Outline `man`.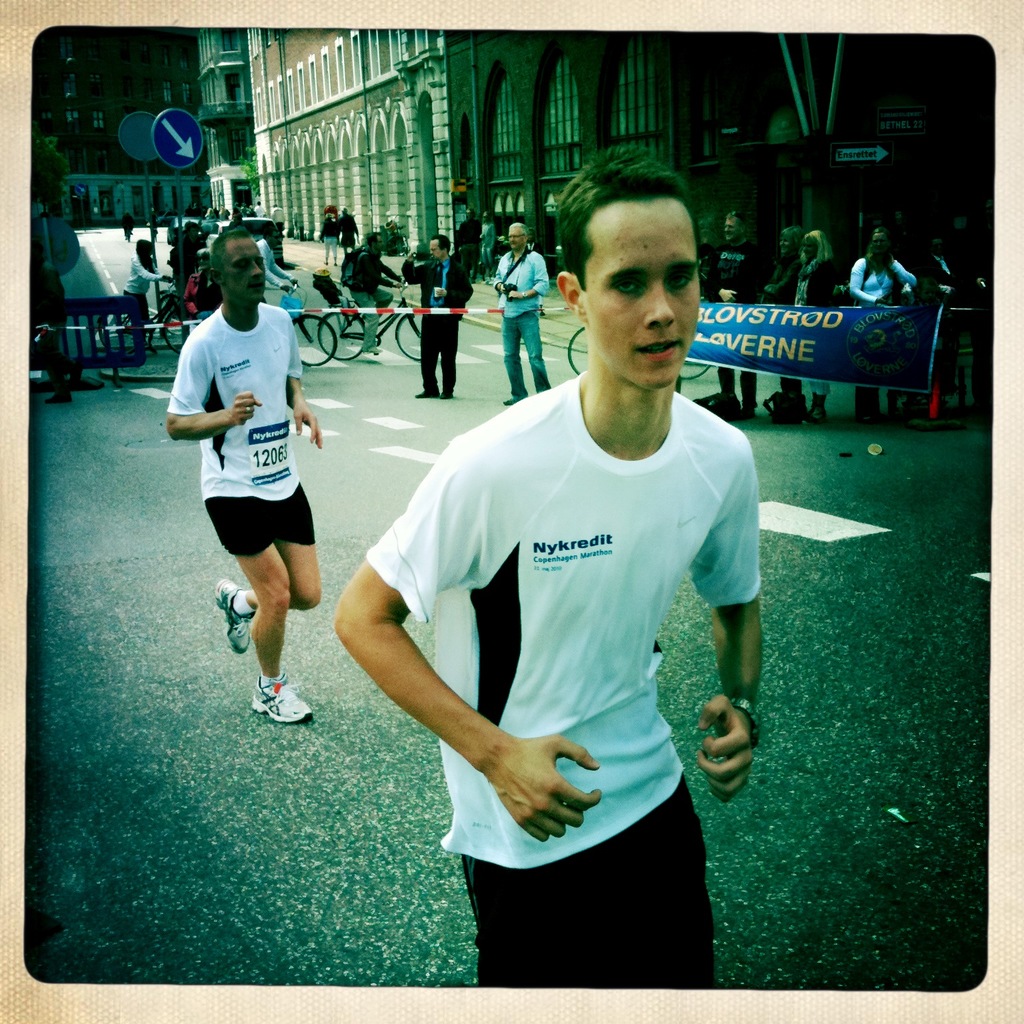
Outline: box(341, 232, 403, 351).
